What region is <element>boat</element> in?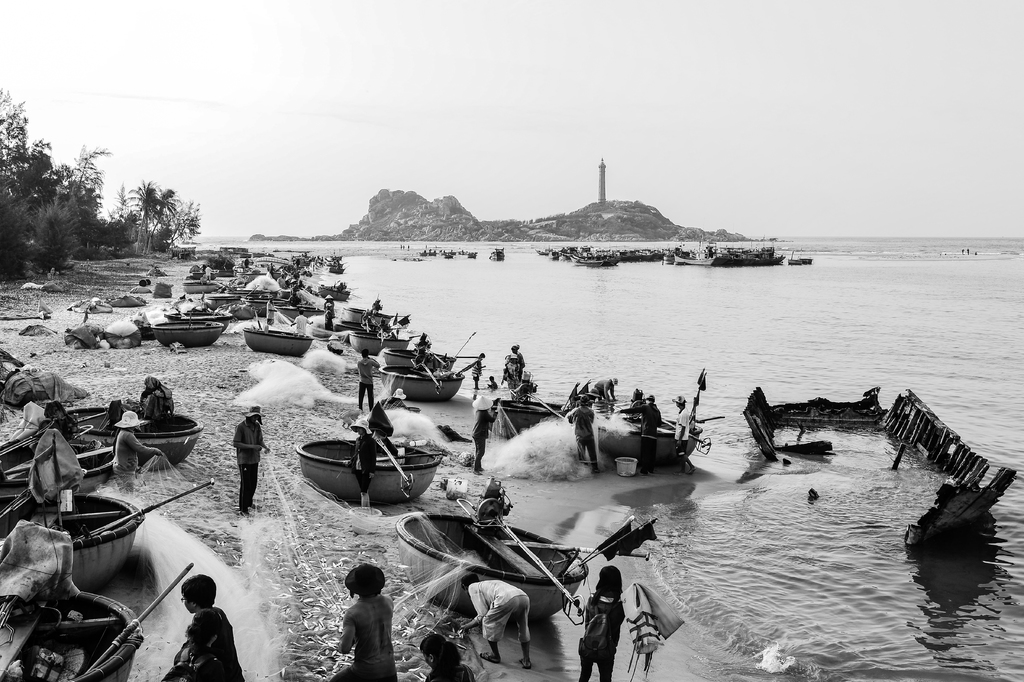
(left=0, top=426, right=123, bottom=486).
